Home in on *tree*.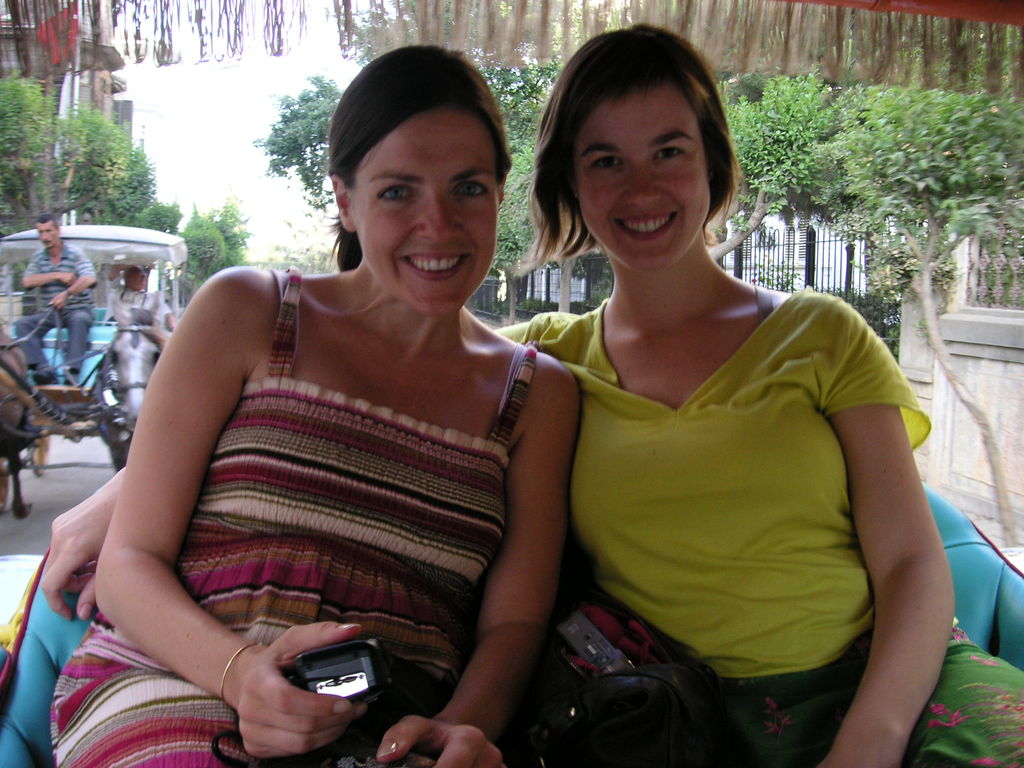
Homed in at [813, 16, 1023, 550].
